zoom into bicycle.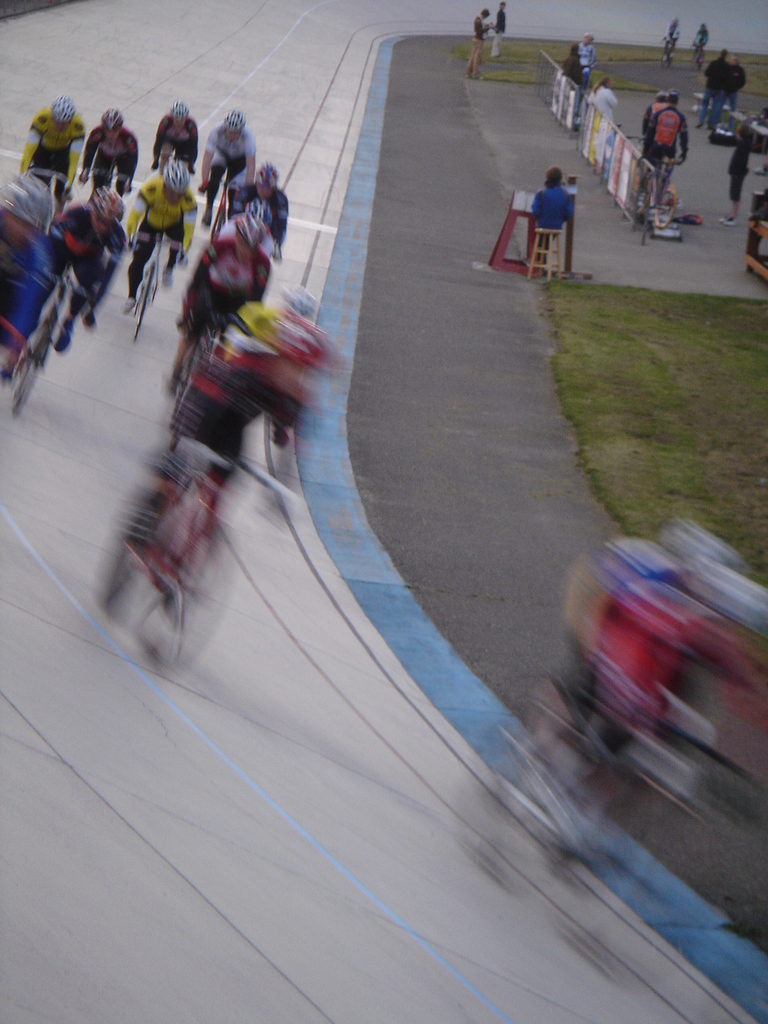
Zoom target: [690, 40, 704, 70].
